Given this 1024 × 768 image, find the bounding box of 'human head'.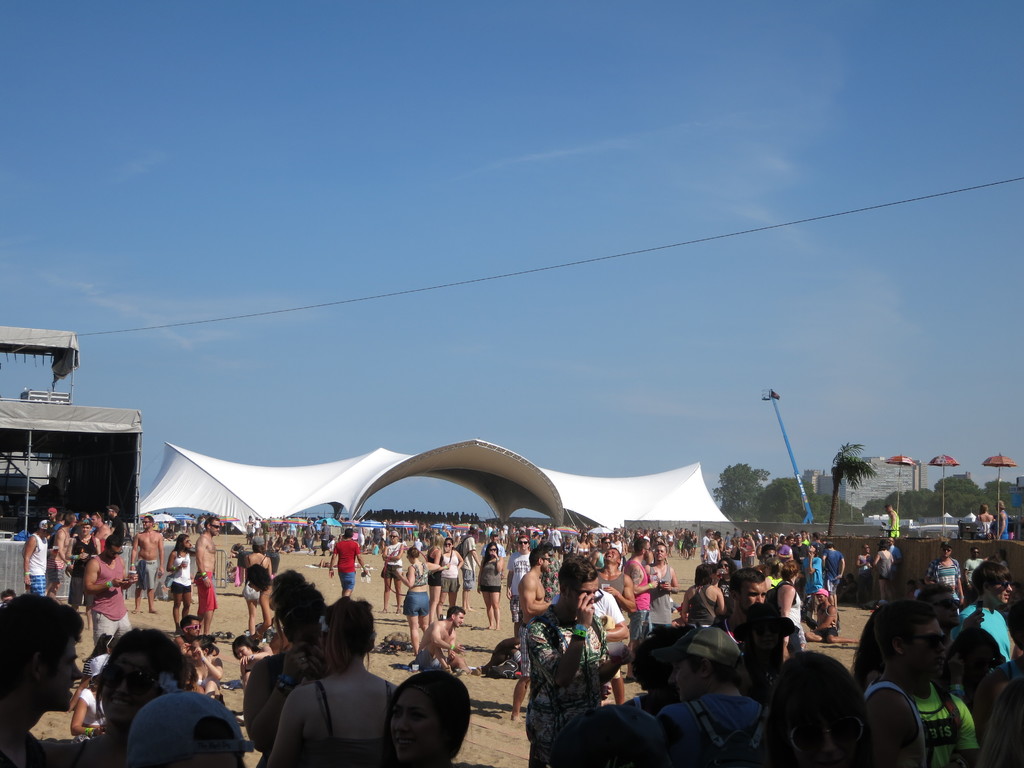
994,499,1007,509.
